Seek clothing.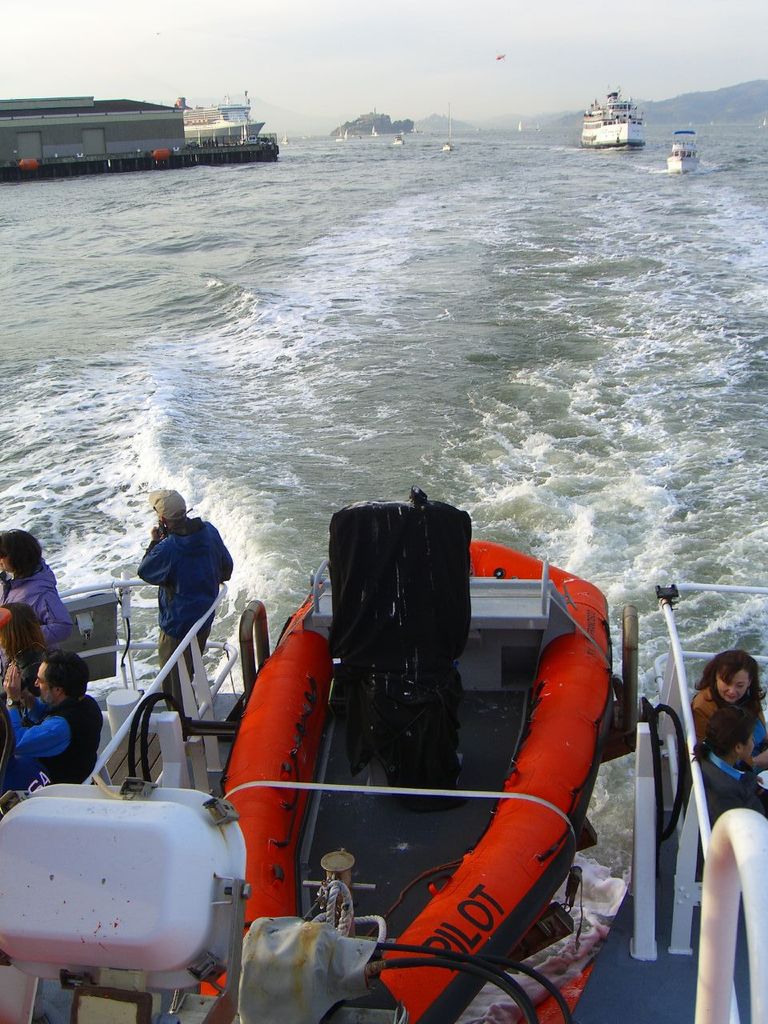
locate(158, 625, 214, 726).
